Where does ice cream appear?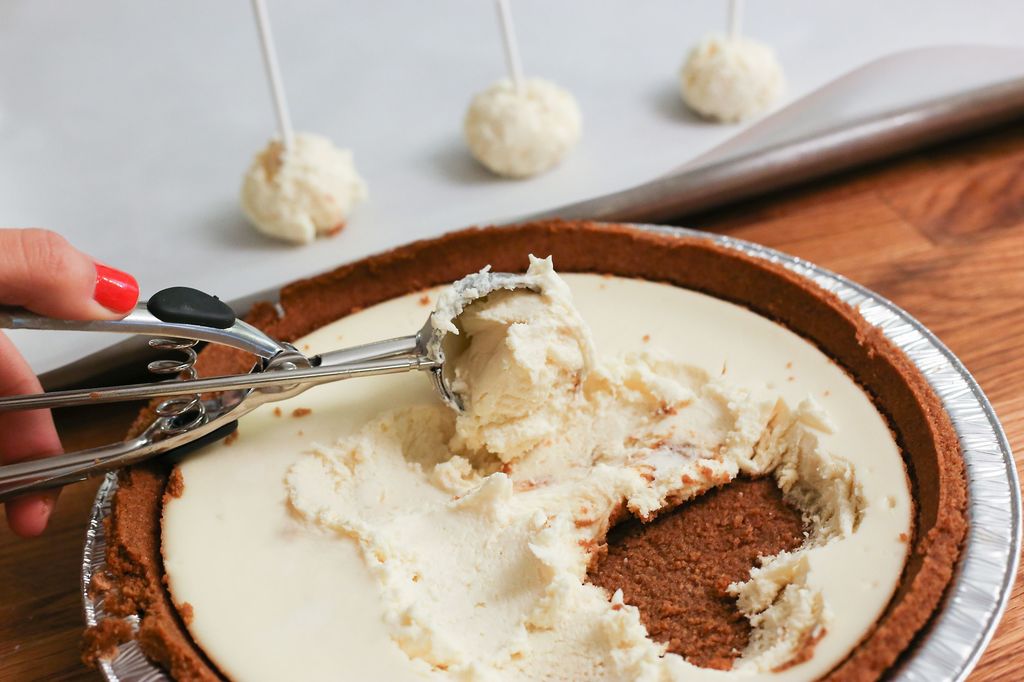
Appears at x1=150, y1=253, x2=956, y2=681.
